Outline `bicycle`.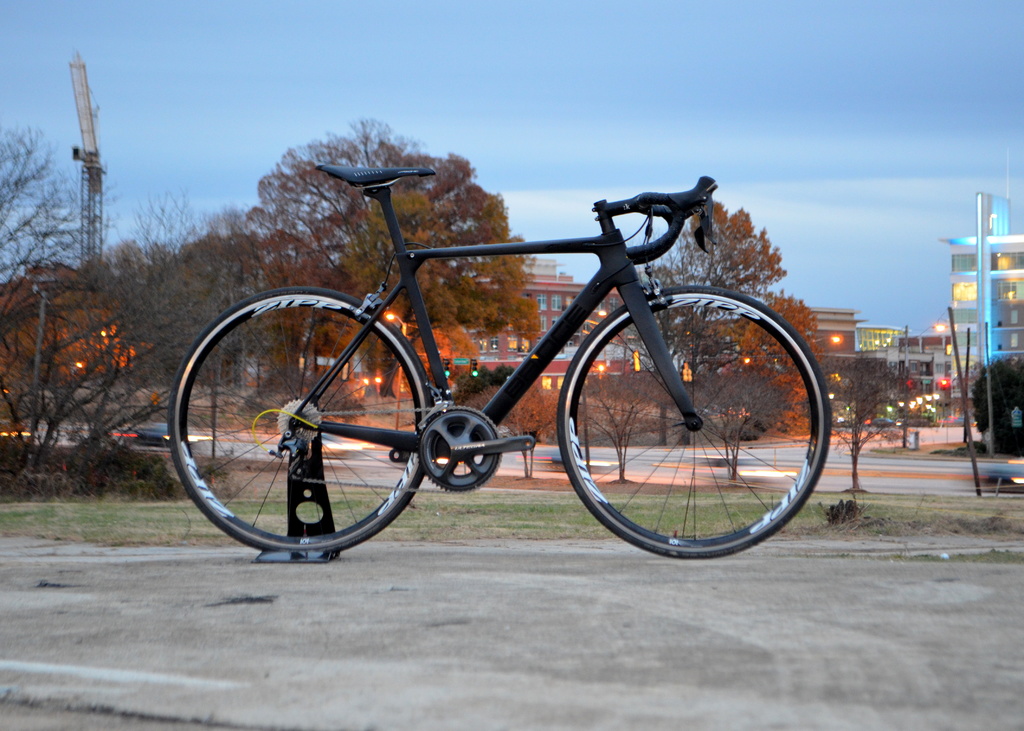
Outline: 166 156 865 568.
